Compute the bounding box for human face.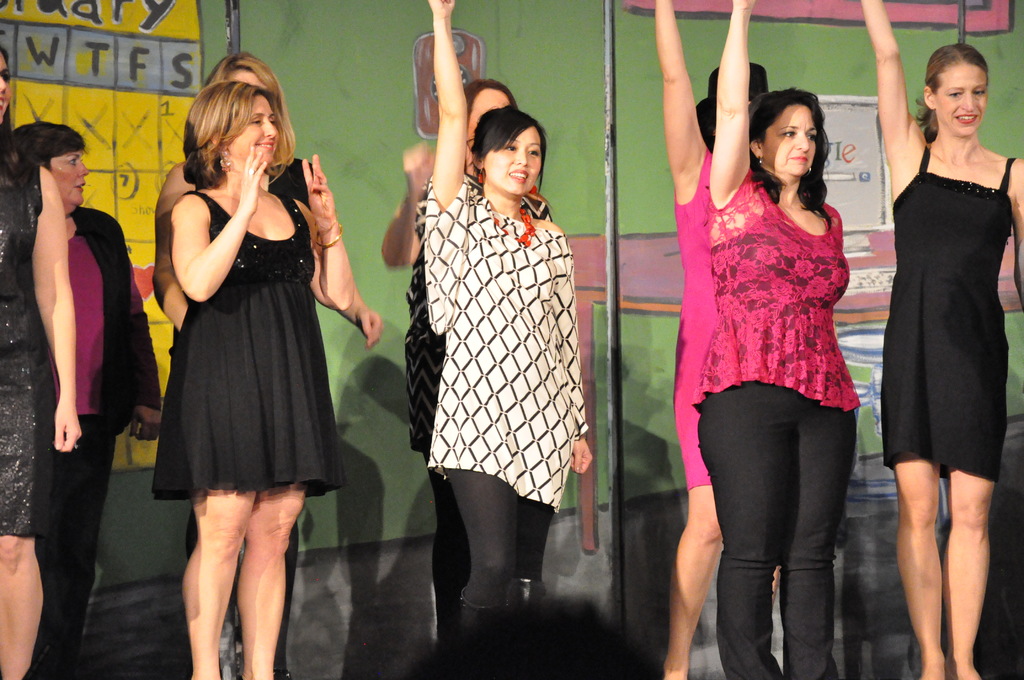
0/45/14/124.
